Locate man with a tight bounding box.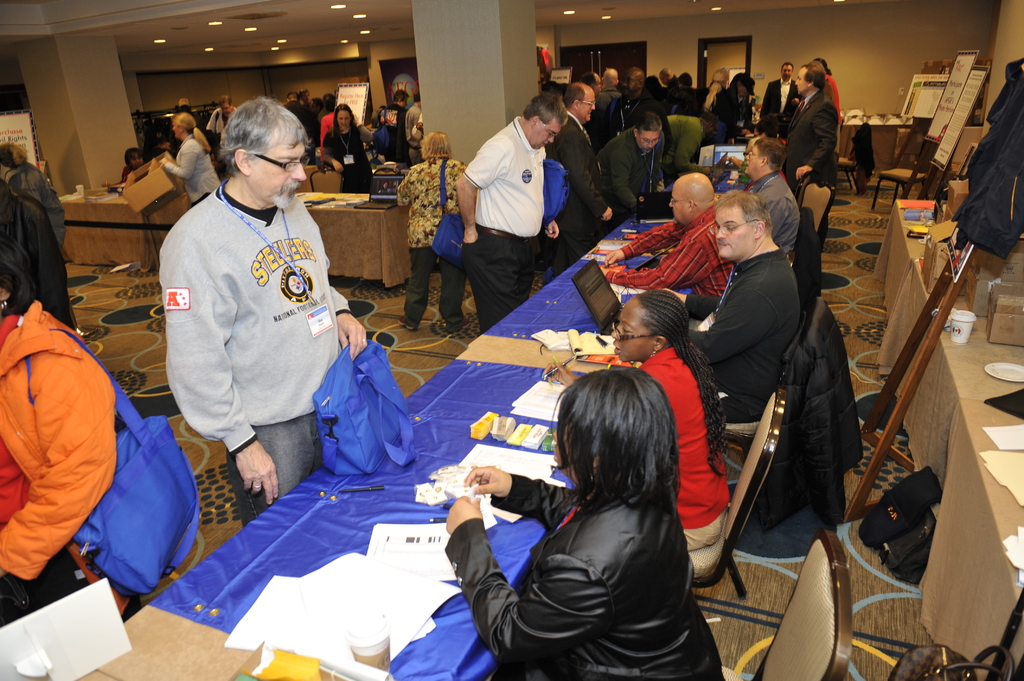
(408, 91, 424, 163).
